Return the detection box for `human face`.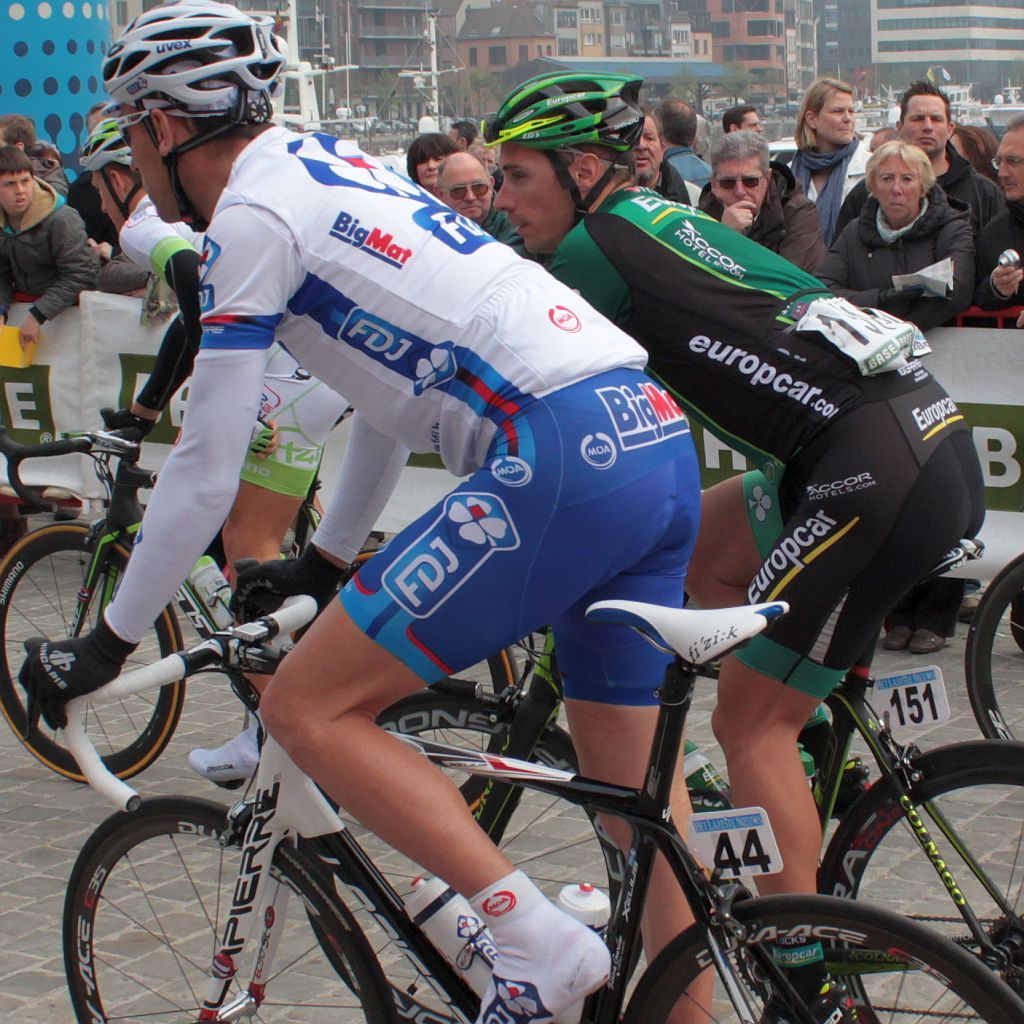
box=[0, 171, 32, 216].
